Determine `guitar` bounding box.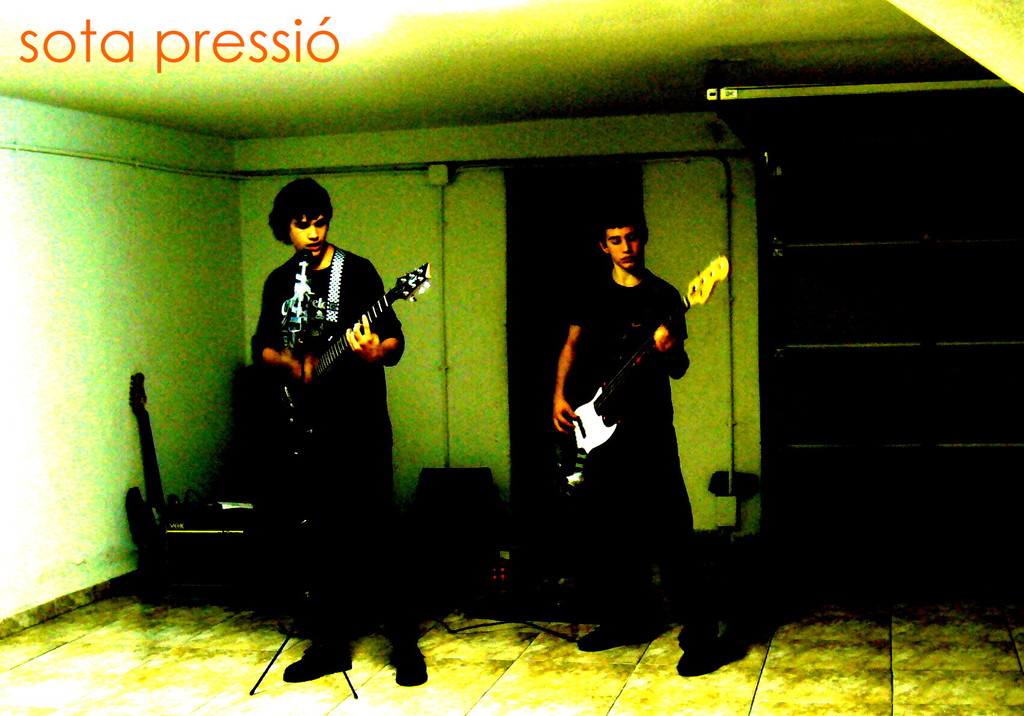
Determined: (242,256,429,473).
